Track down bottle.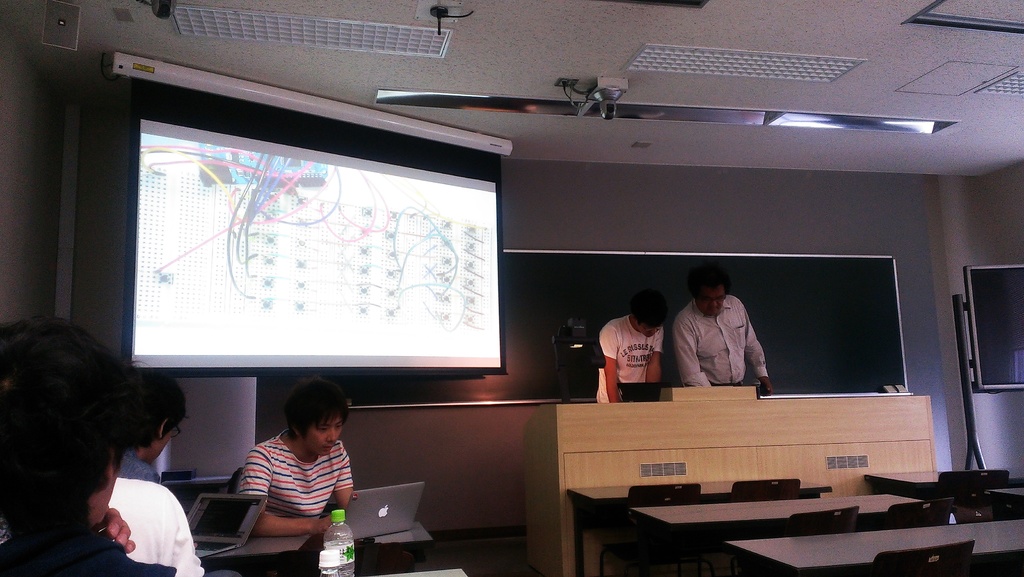
Tracked to <region>326, 512, 353, 576</region>.
